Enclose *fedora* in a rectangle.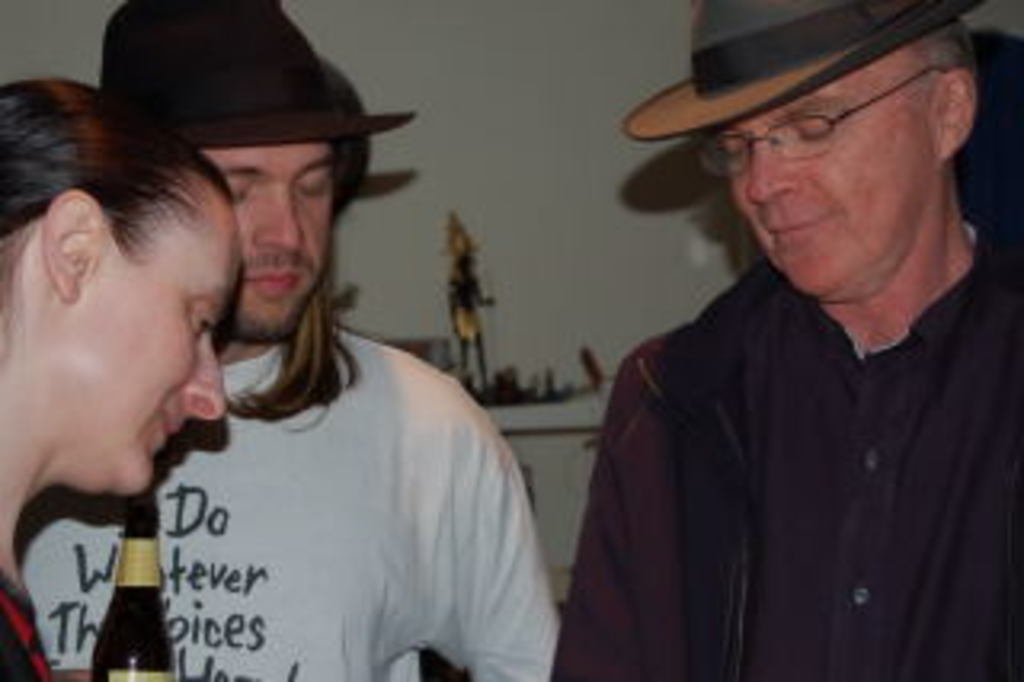
614,0,986,150.
